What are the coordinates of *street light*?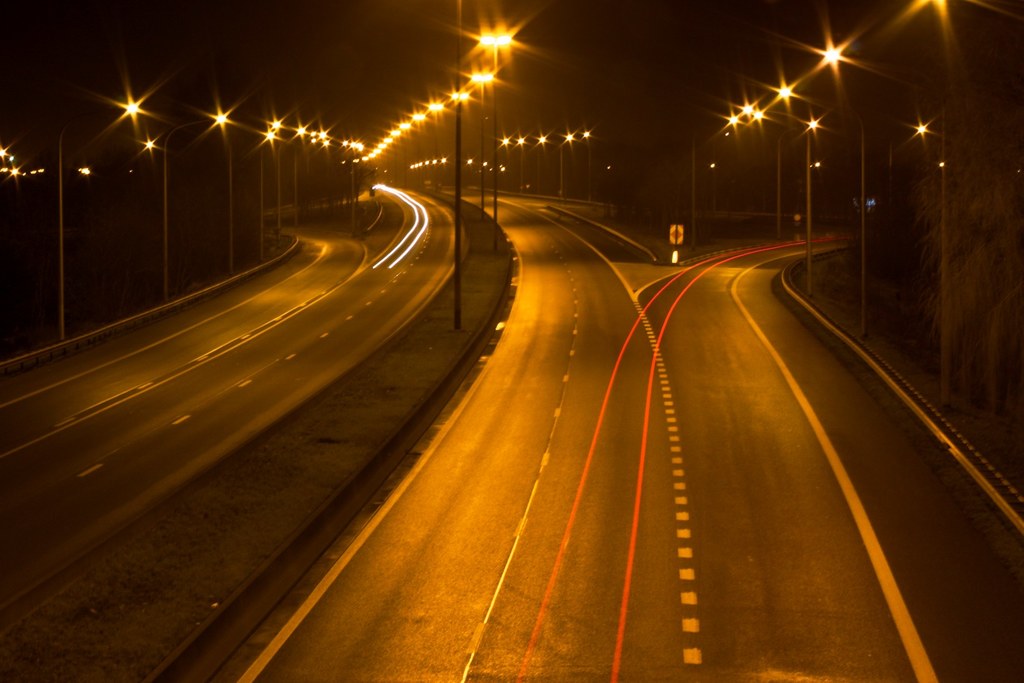
{"x1": 159, "y1": 113, "x2": 231, "y2": 307}.
